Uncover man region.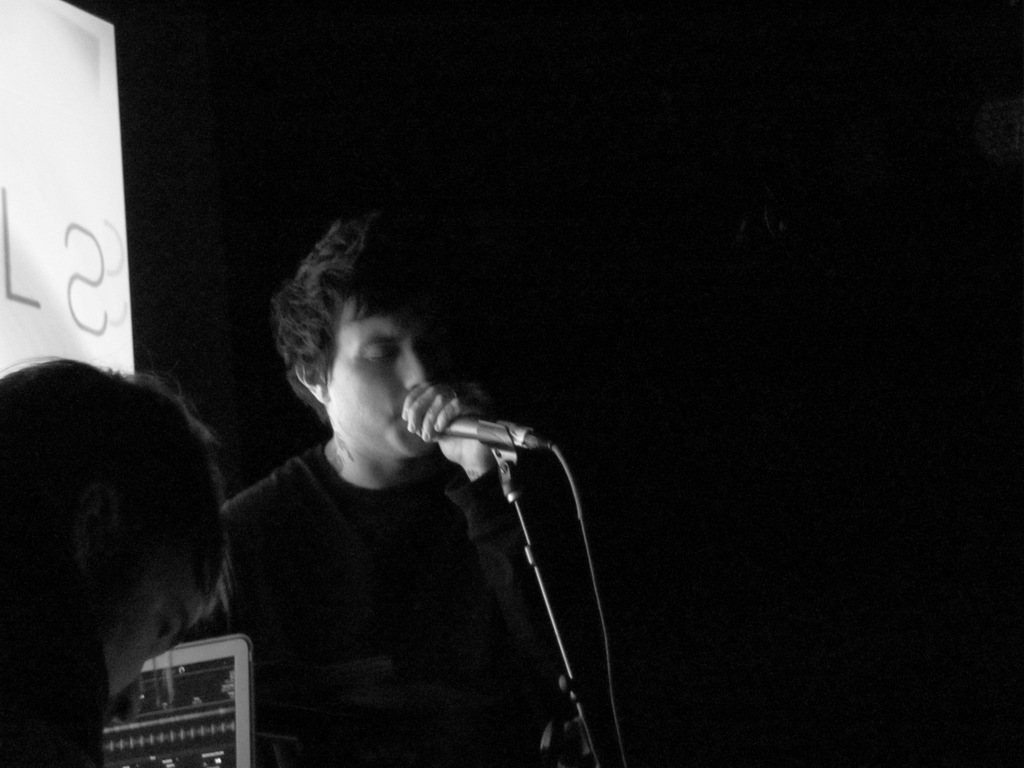
Uncovered: box(197, 223, 586, 762).
